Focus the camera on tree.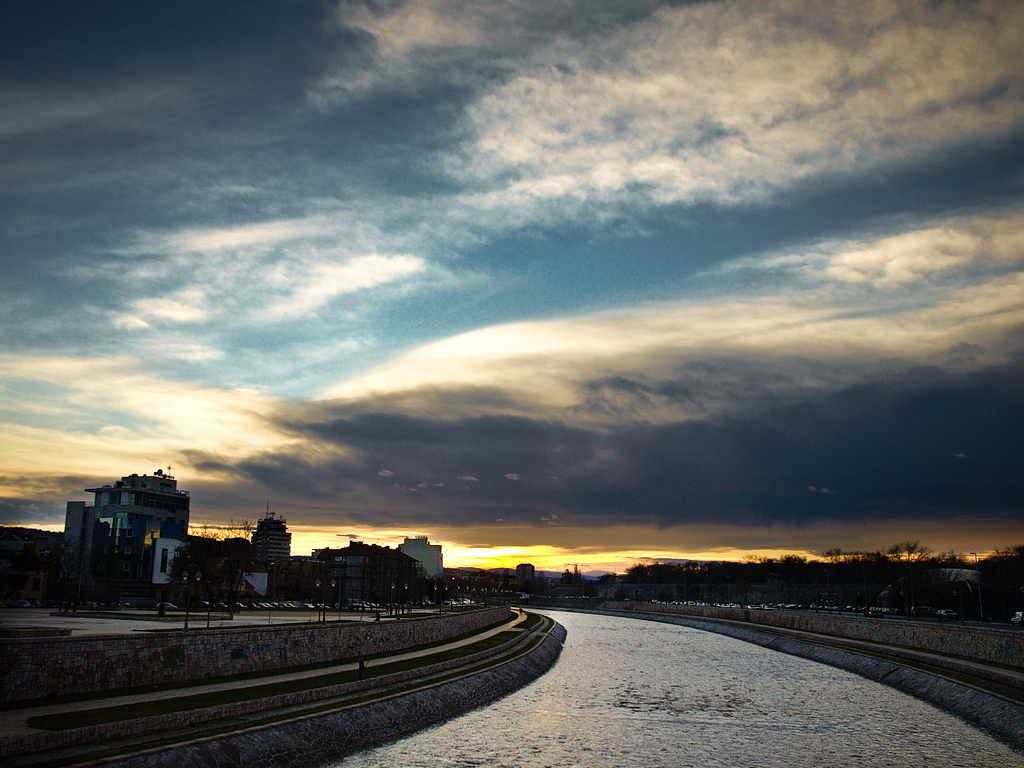
Focus region: <box>877,534,943,588</box>.
